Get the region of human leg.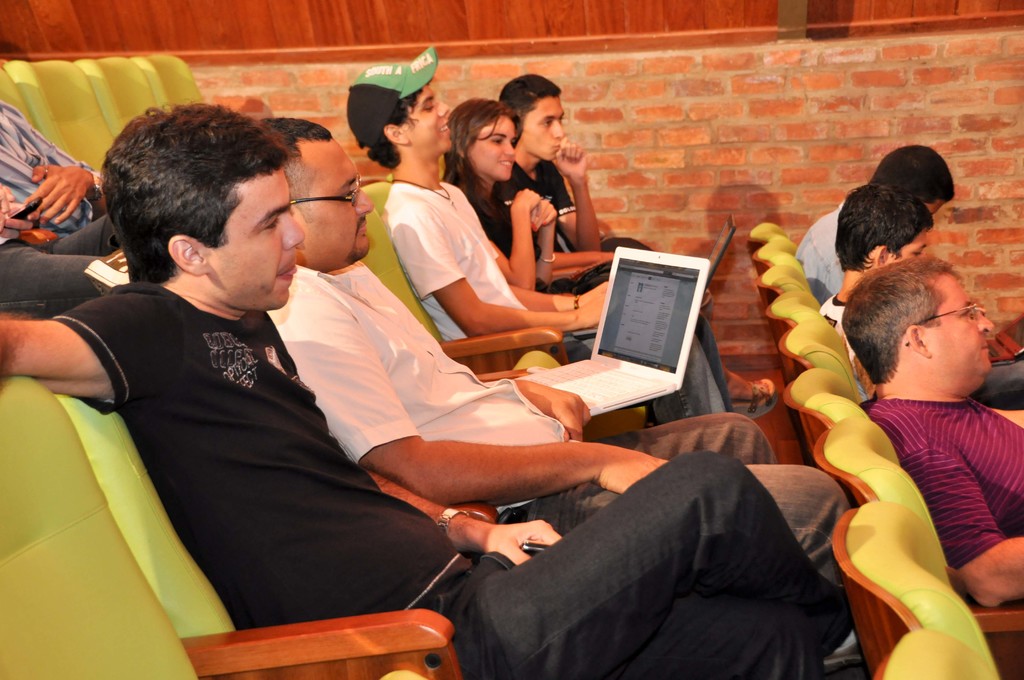
detection(618, 589, 822, 679).
